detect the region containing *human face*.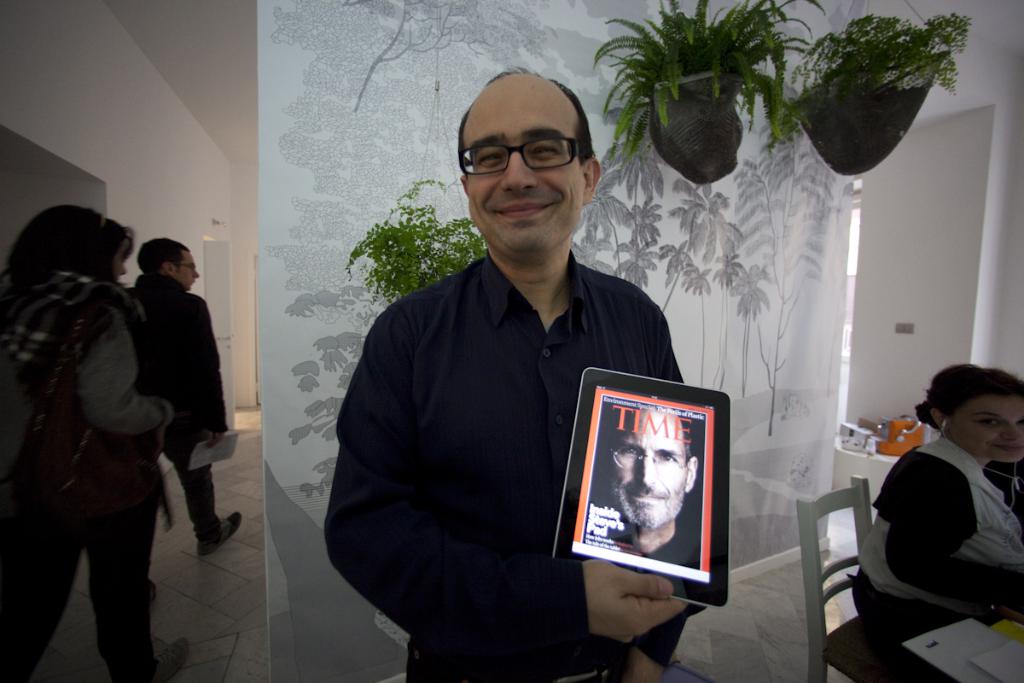
x1=114, y1=247, x2=129, y2=283.
